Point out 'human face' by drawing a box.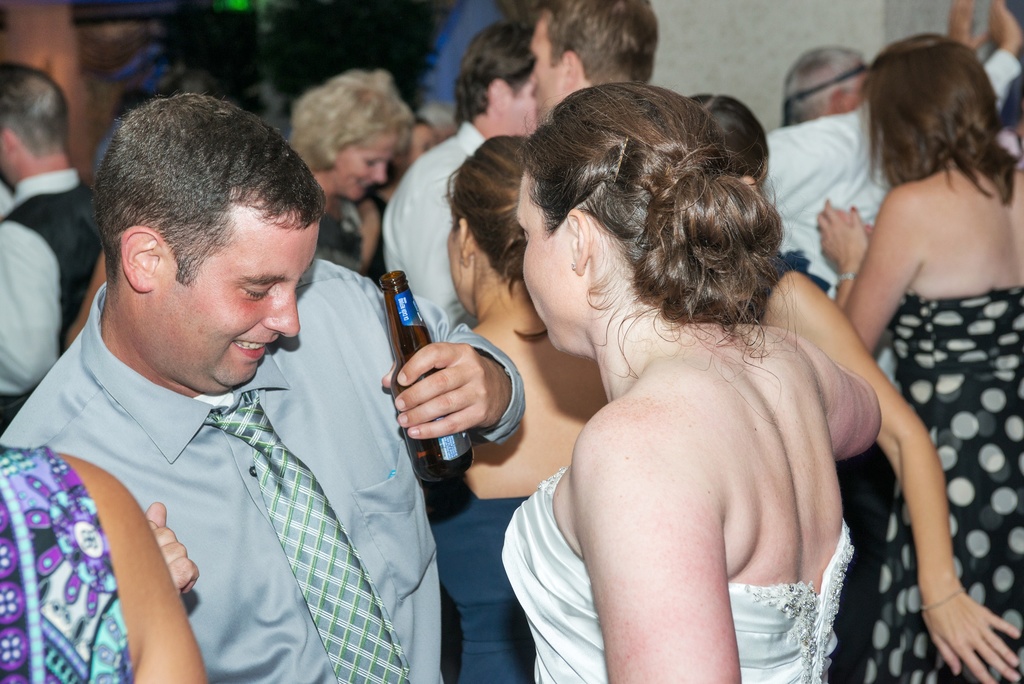
bbox(520, 170, 588, 352).
